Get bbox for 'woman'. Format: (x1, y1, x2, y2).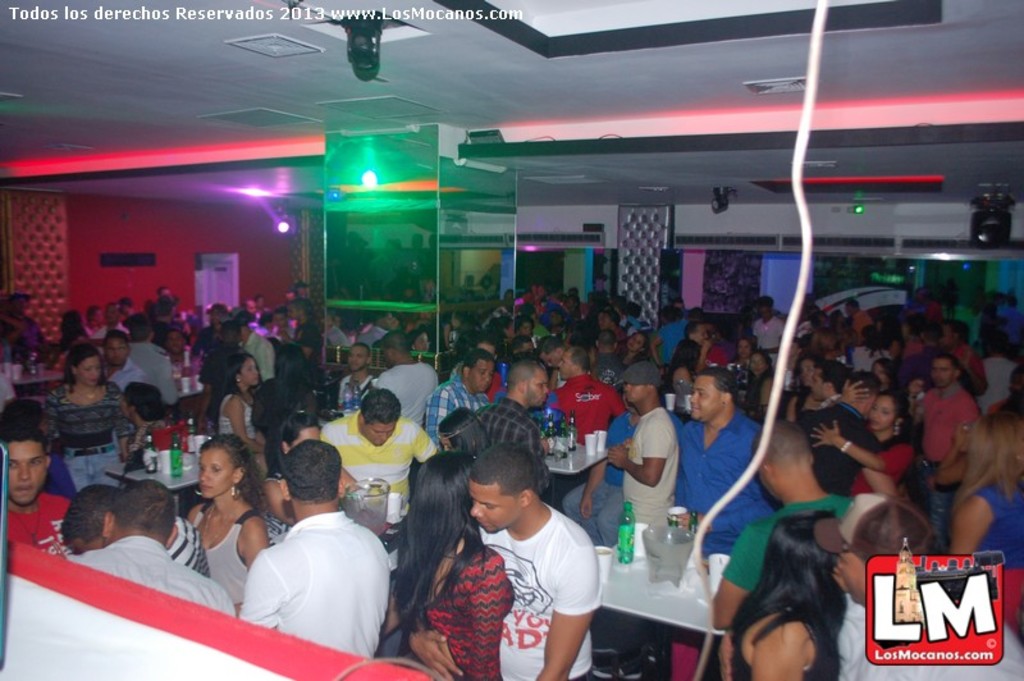
(868, 356, 900, 390).
